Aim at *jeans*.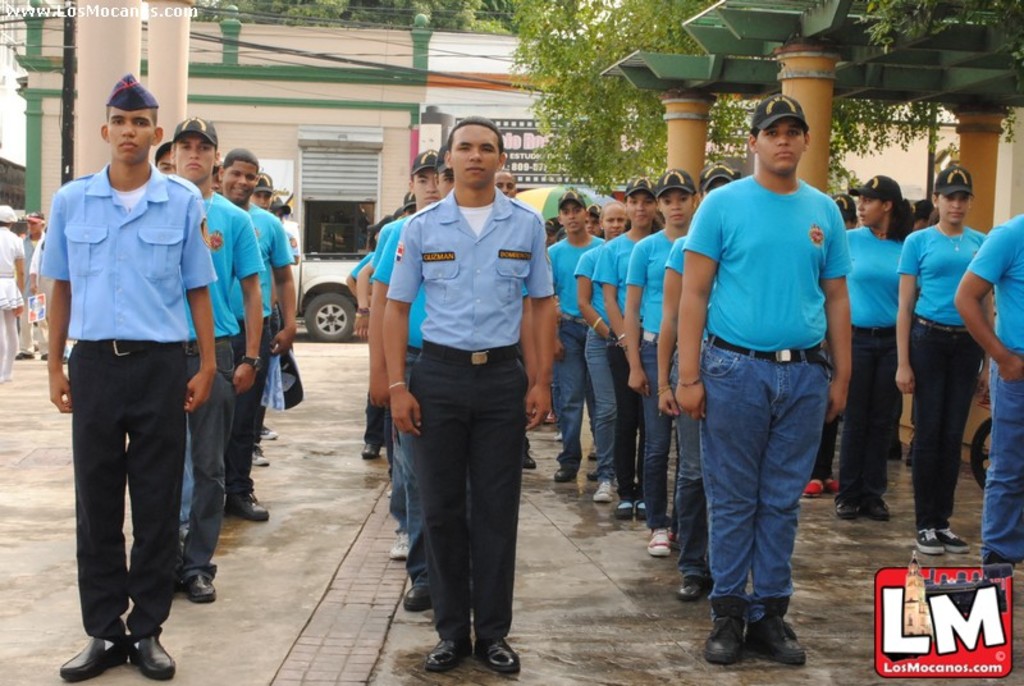
Aimed at (677, 417, 703, 474).
